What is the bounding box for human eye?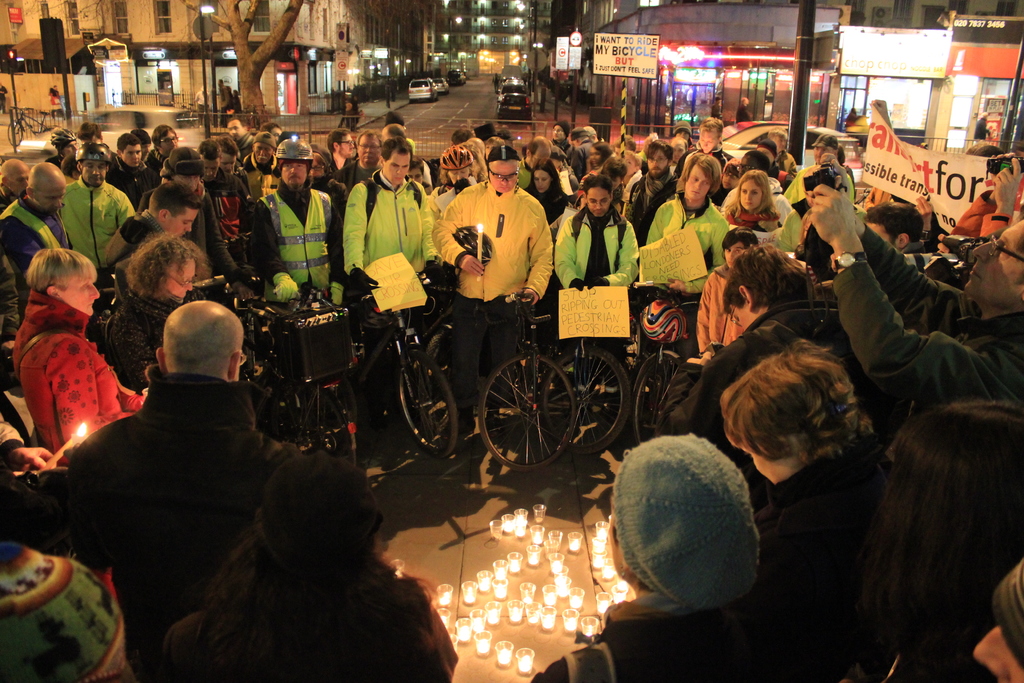
locate(125, 151, 132, 156).
